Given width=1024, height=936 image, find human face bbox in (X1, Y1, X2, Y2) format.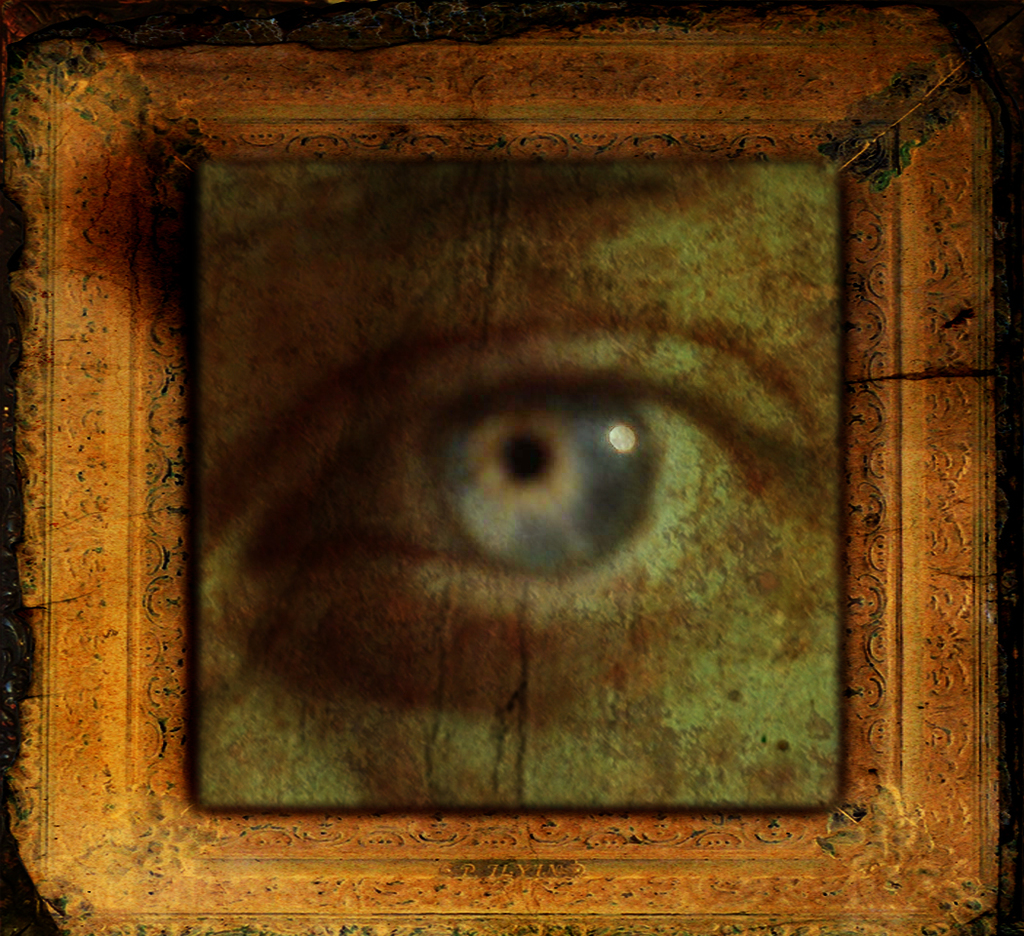
(191, 158, 836, 802).
